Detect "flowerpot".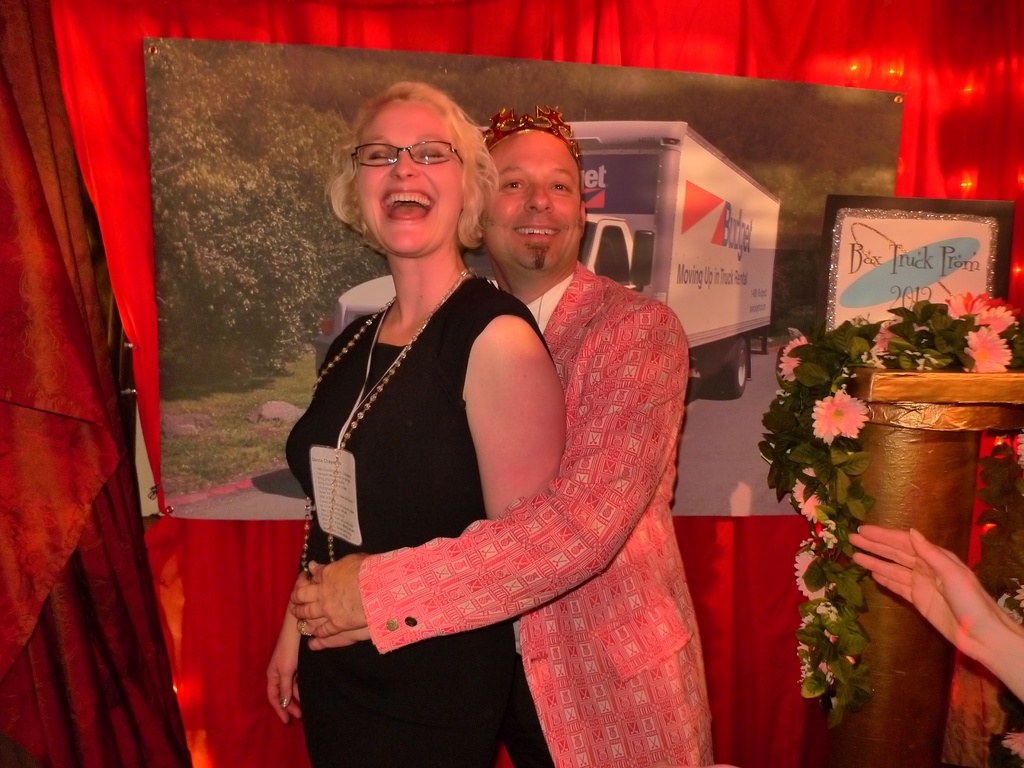
Detected at box(767, 407, 1001, 758).
